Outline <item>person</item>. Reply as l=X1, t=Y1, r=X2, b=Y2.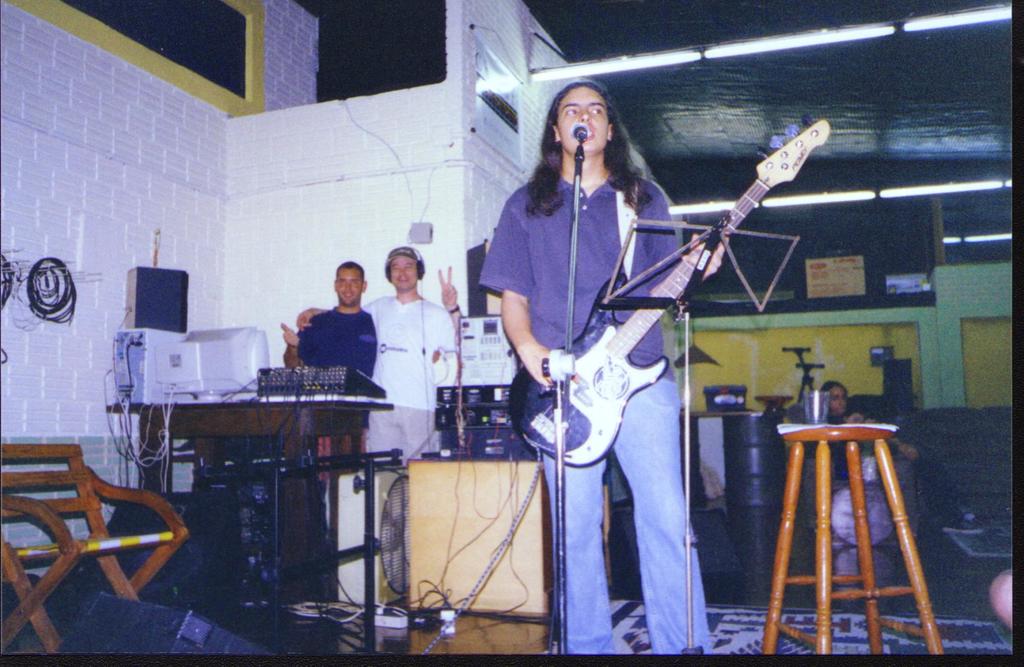
l=294, t=242, r=464, b=471.
